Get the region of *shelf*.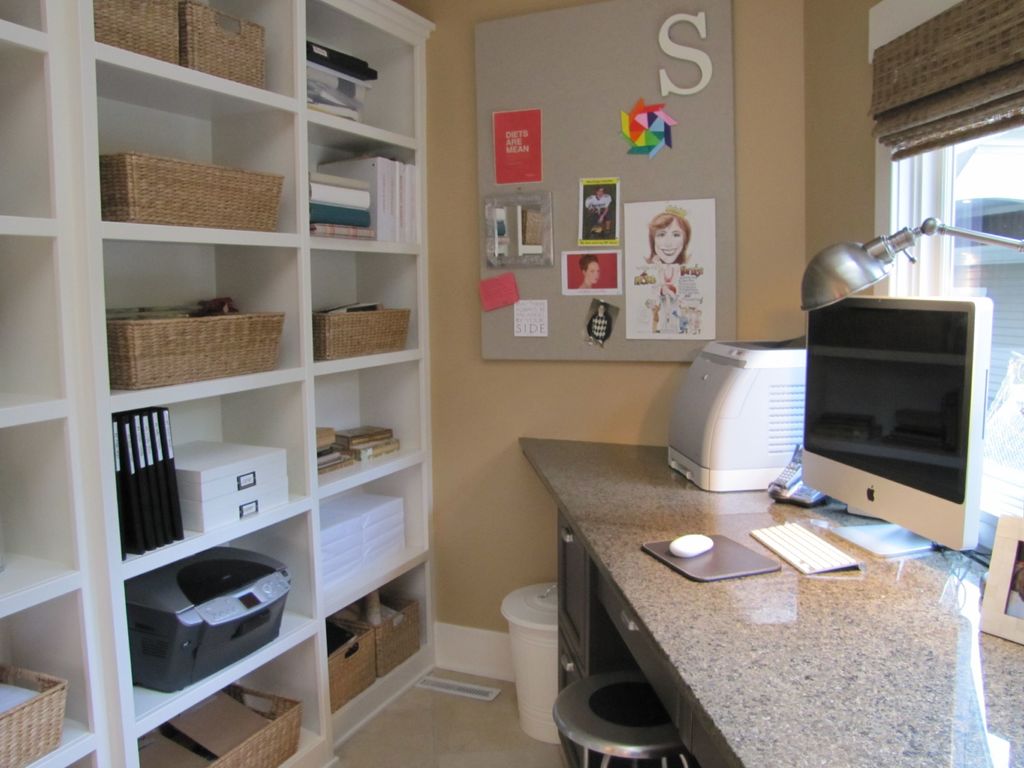
(28, 16, 454, 739).
